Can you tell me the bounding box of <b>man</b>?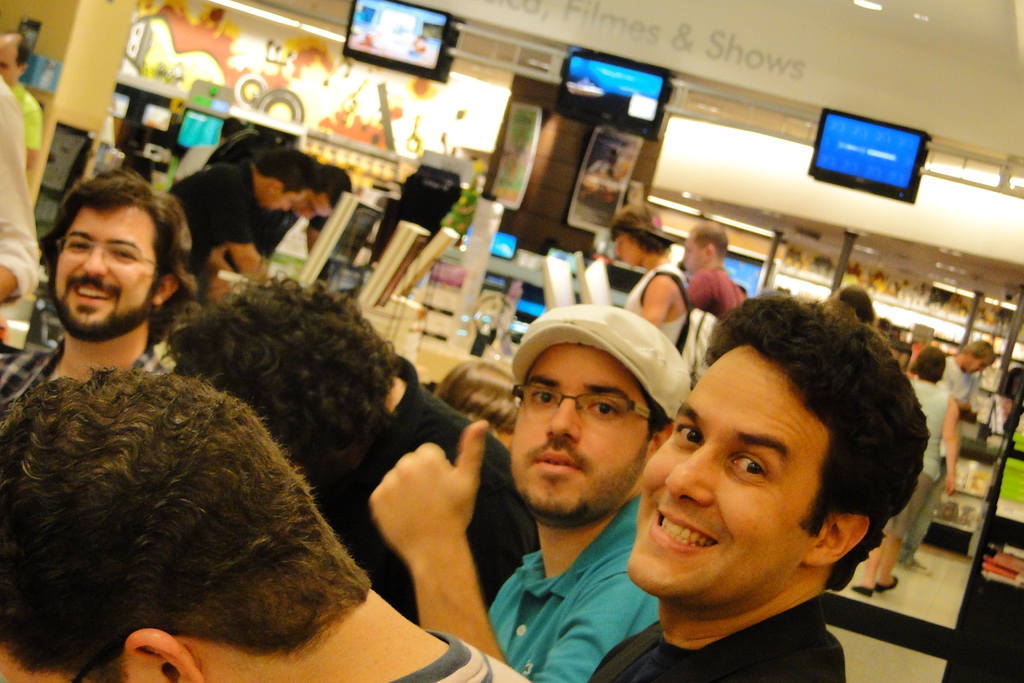
(161,271,544,632).
